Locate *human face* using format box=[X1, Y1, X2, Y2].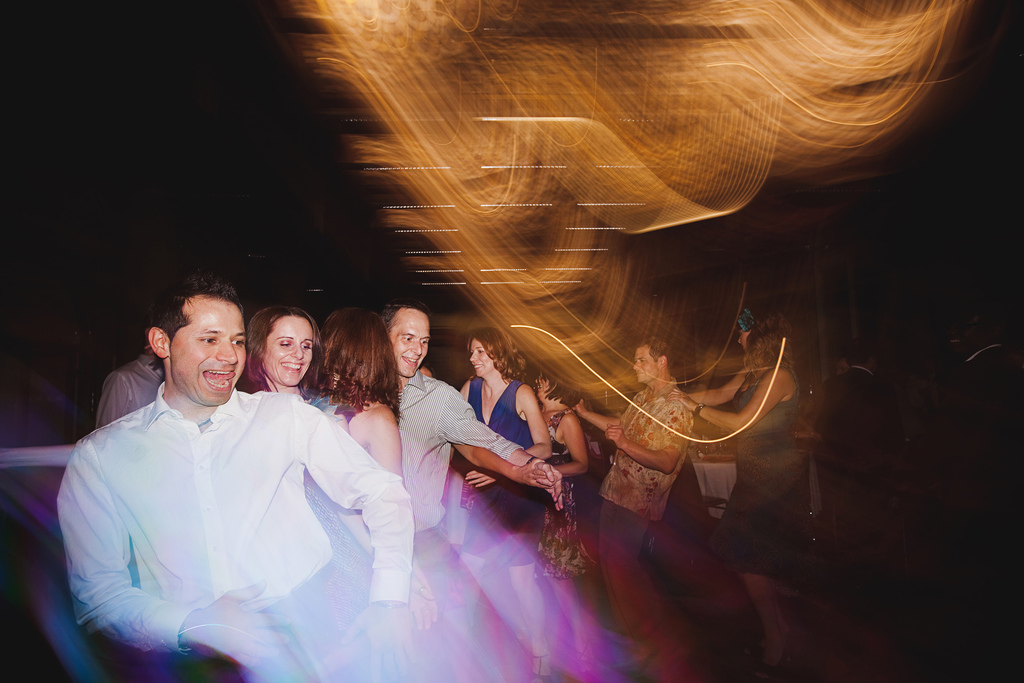
box=[389, 309, 431, 379].
